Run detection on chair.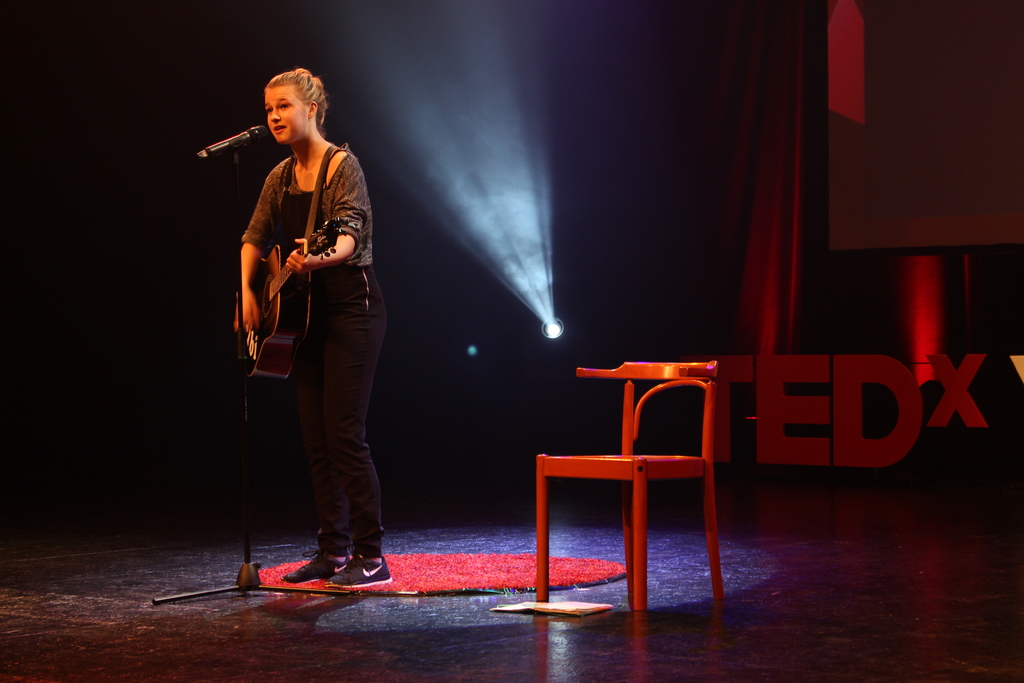
Result: crop(527, 322, 755, 627).
